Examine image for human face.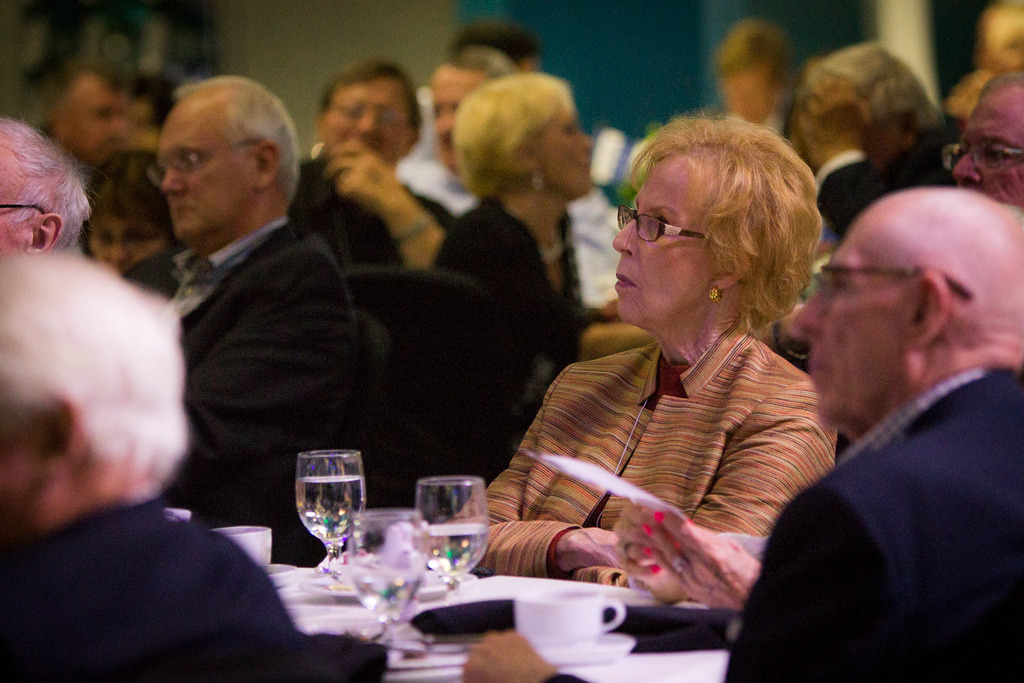
Examination result: region(612, 151, 715, 324).
